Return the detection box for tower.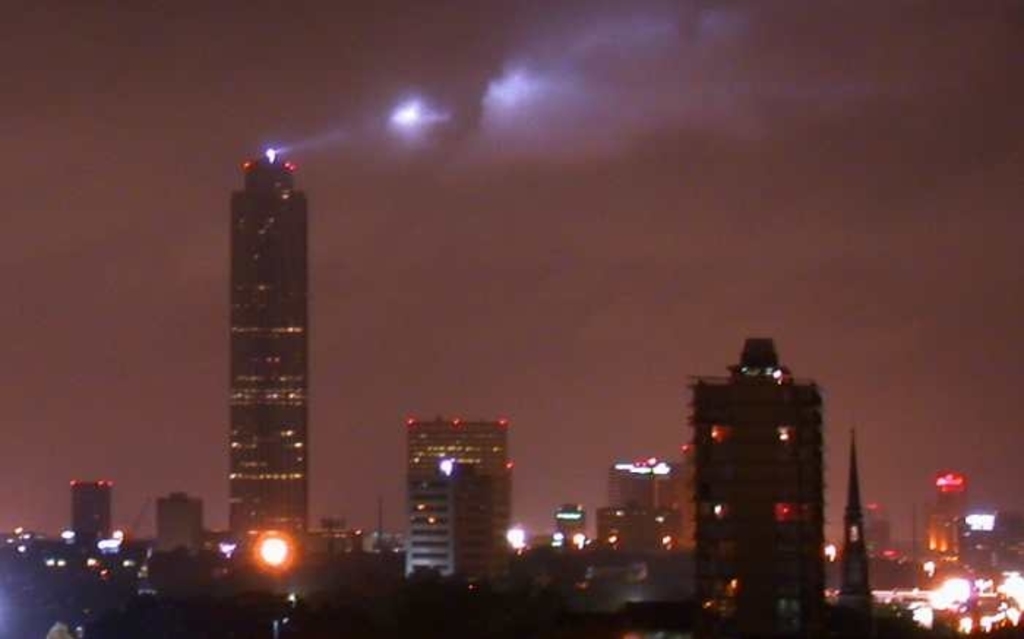
<bbox>392, 409, 512, 591</bbox>.
